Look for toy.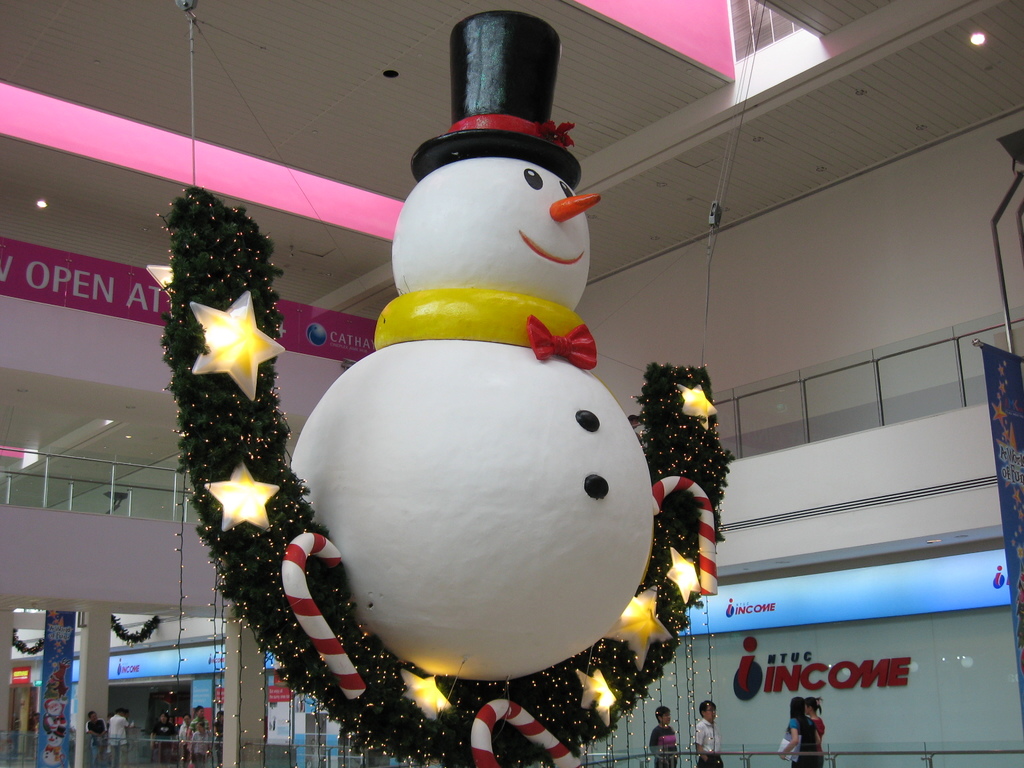
Found: locate(287, 13, 673, 685).
